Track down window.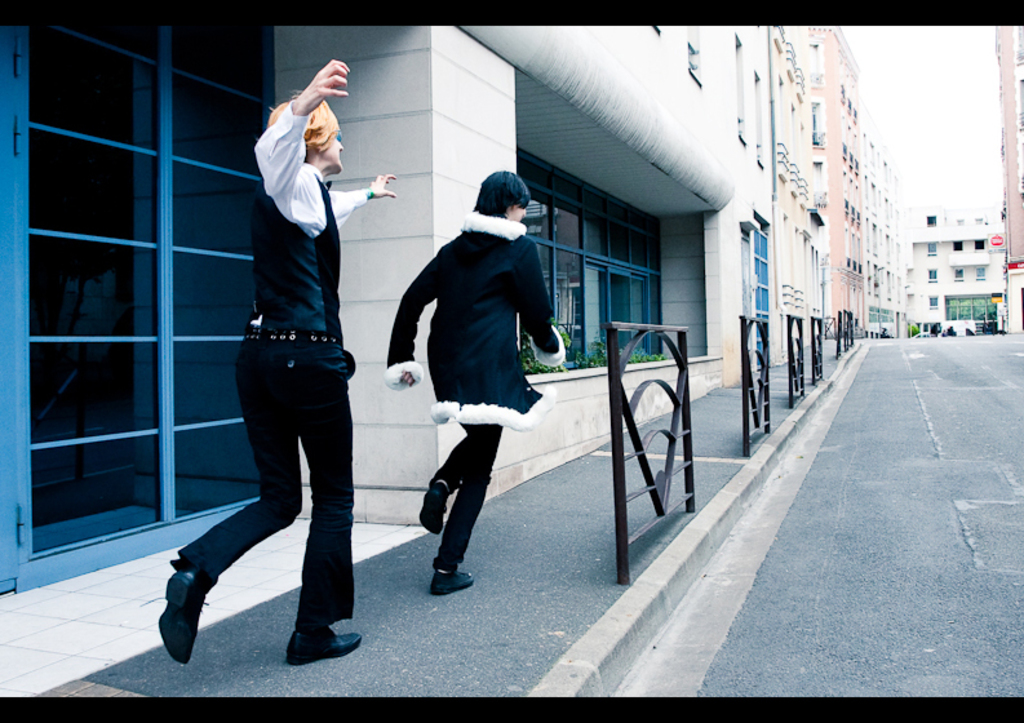
Tracked to <box>974,236,989,249</box>.
